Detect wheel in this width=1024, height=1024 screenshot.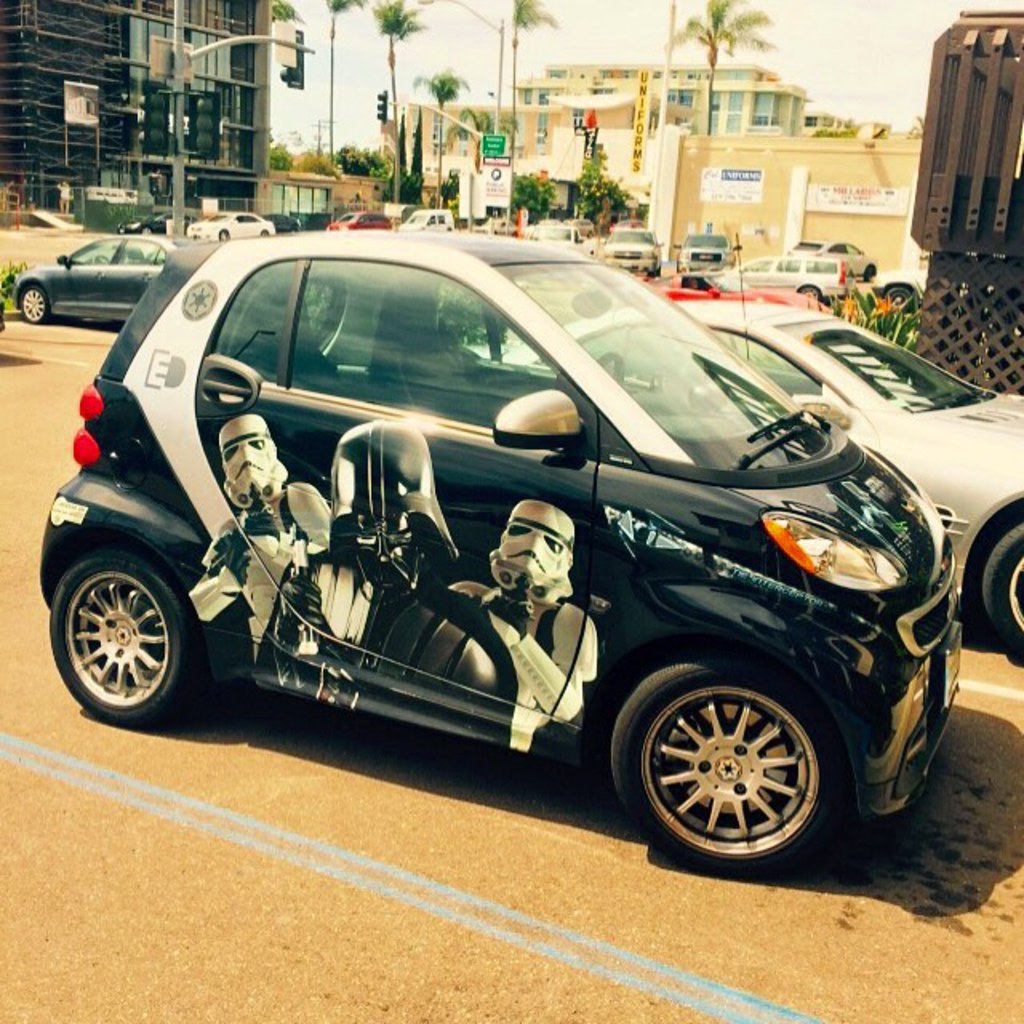
Detection: [x1=981, y1=514, x2=1022, y2=662].
